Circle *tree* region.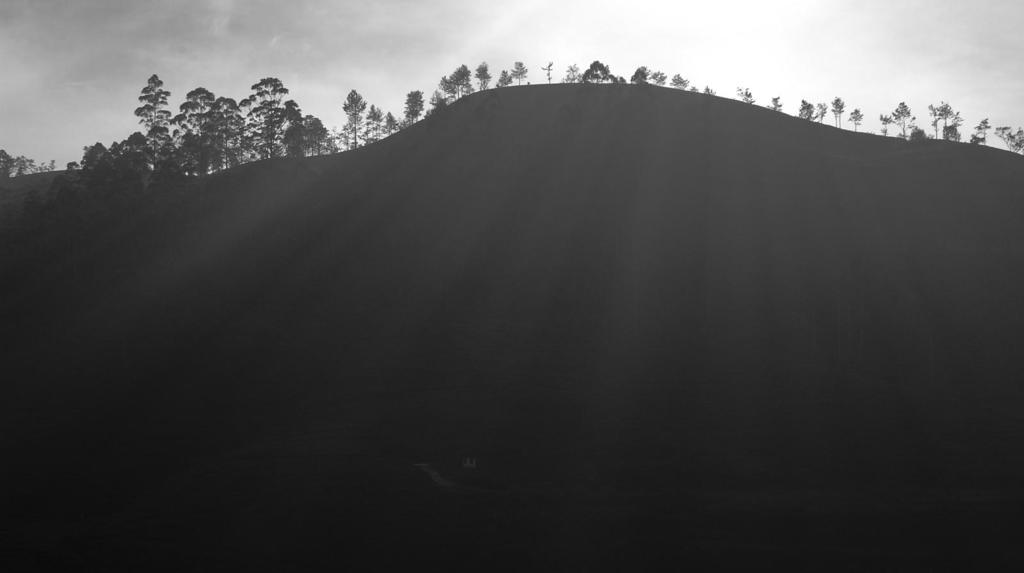
Region: [666, 71, 691, 90].
